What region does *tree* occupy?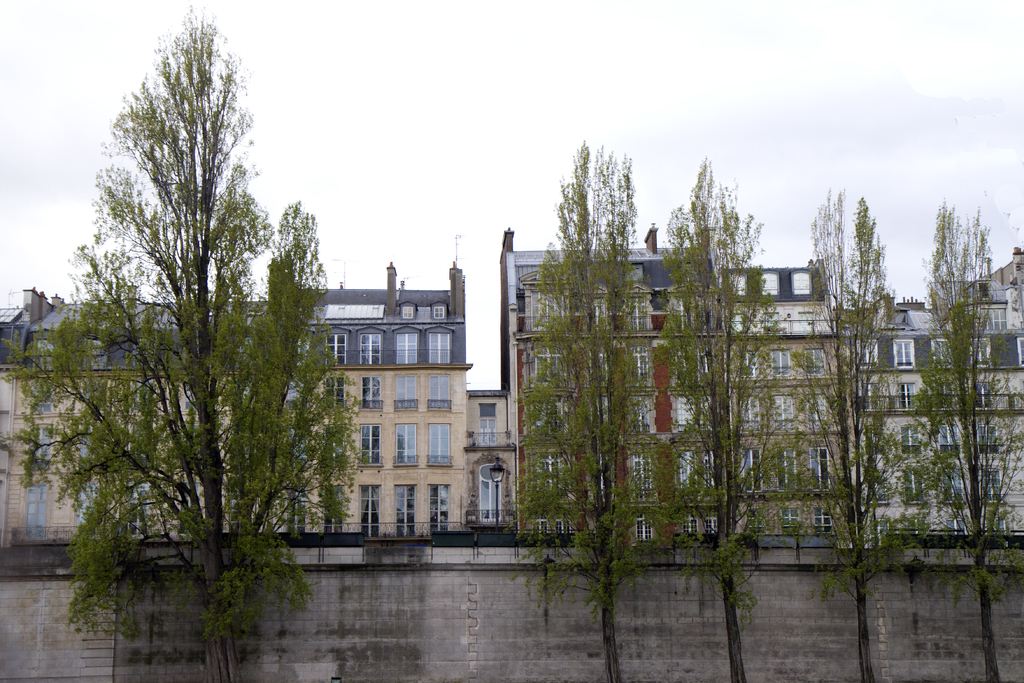
l=909, t=201, r=1012, b=682.
